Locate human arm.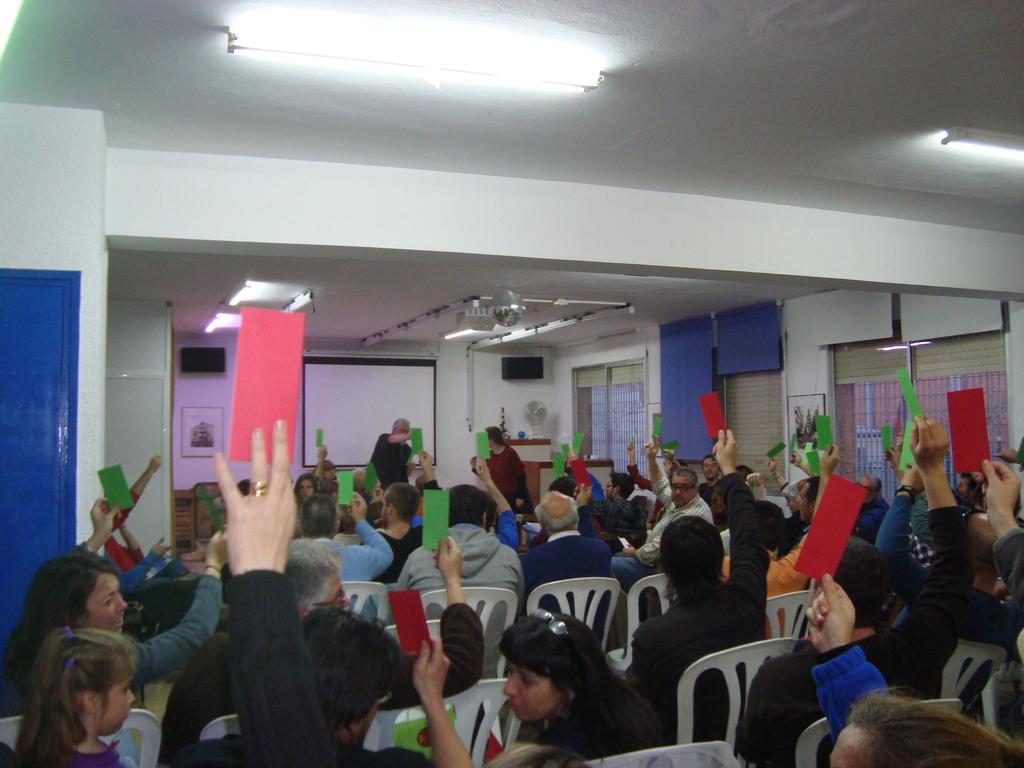
Bounding box: bbox=(476, 454, 522, 550).
